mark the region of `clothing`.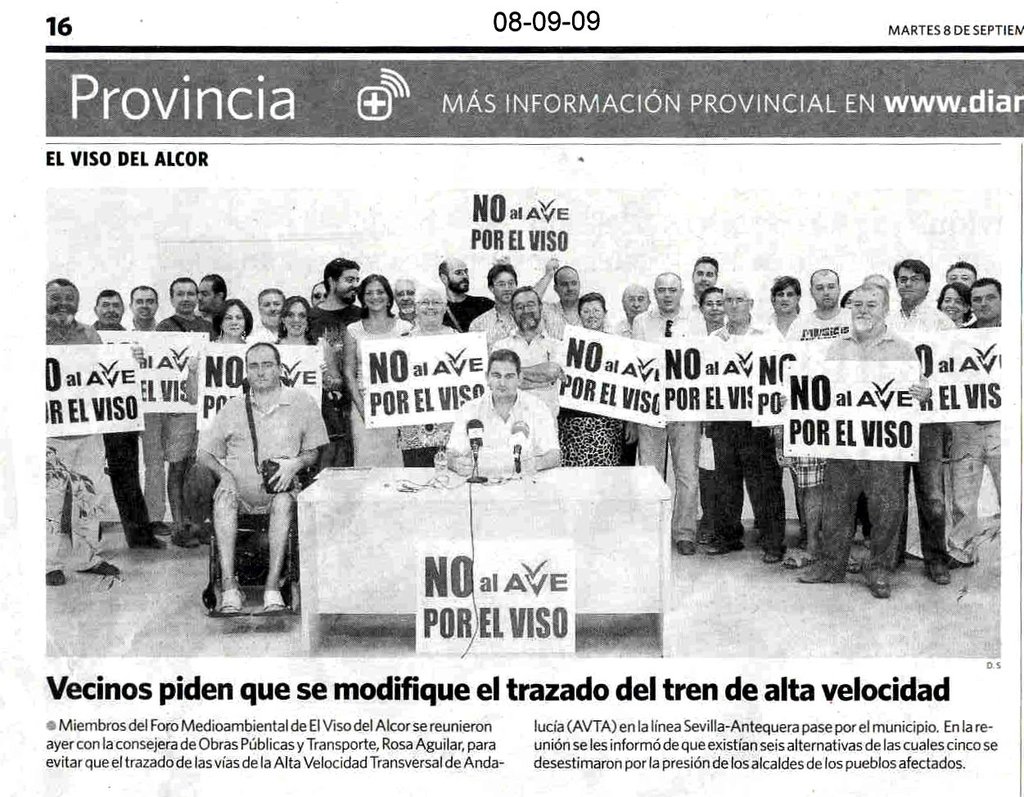
Region: bbox=(437, 290, 495, 341).
